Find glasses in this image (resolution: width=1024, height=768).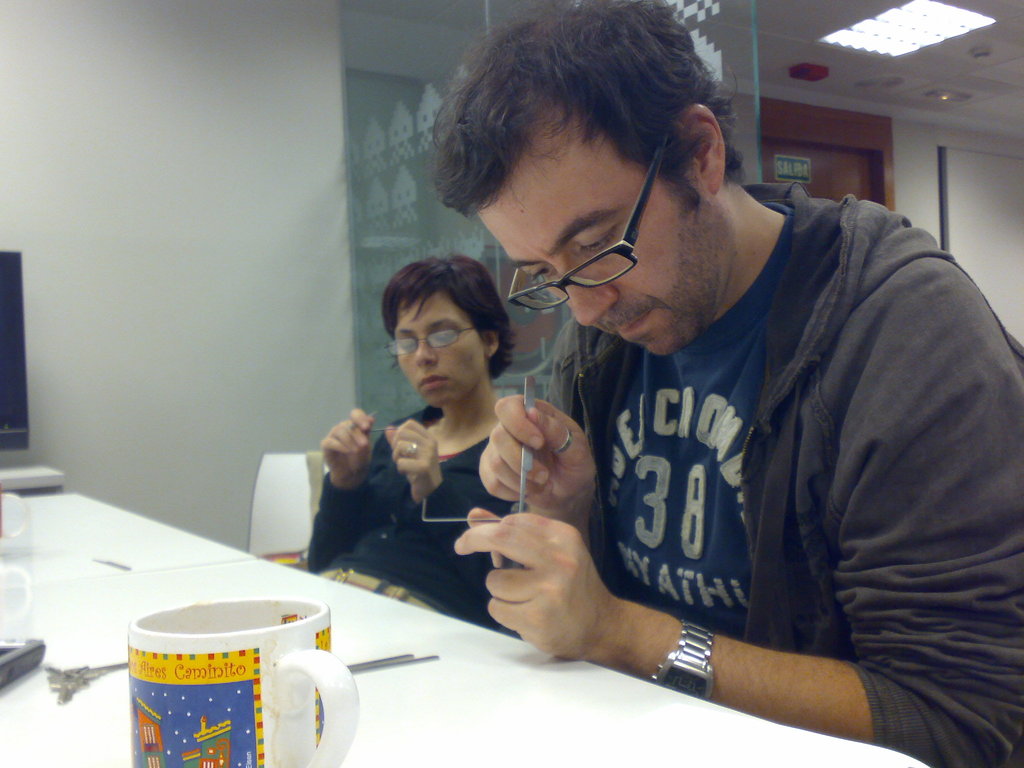
387:324:476:358.
